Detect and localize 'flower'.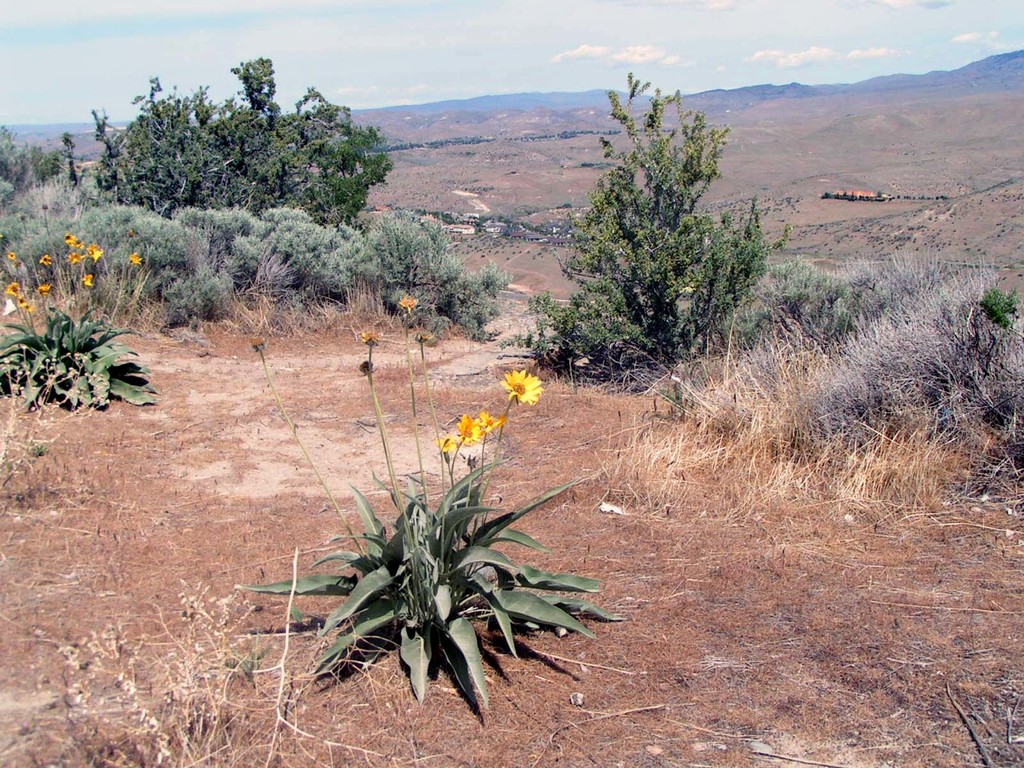
Localized at [68, 252, 79, 264].
